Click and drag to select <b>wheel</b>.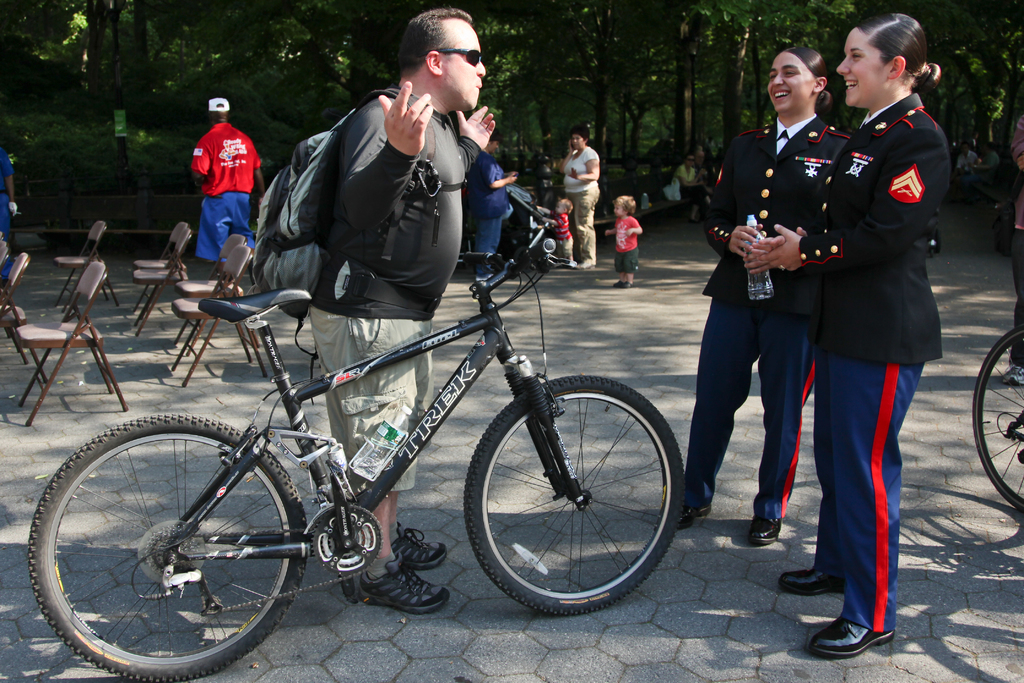
Selection: x1=26, y1=413, x2=308, y2=682.
